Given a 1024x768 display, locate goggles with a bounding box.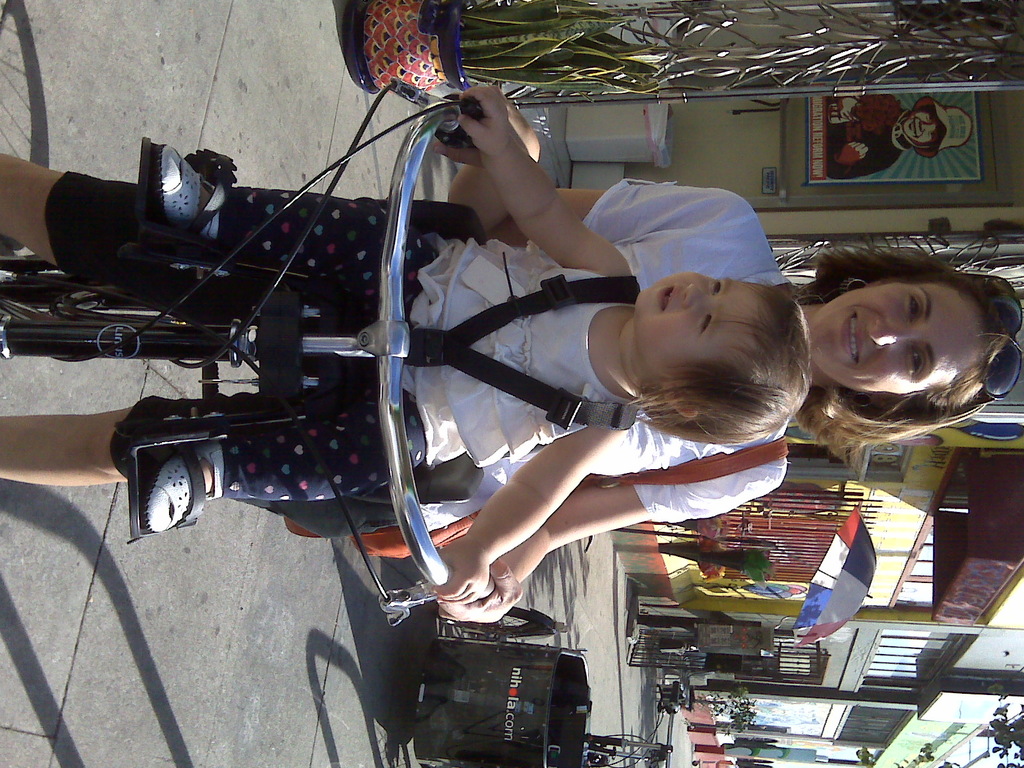
Located: [left=958, top=268, right=1023, bottom=407].
